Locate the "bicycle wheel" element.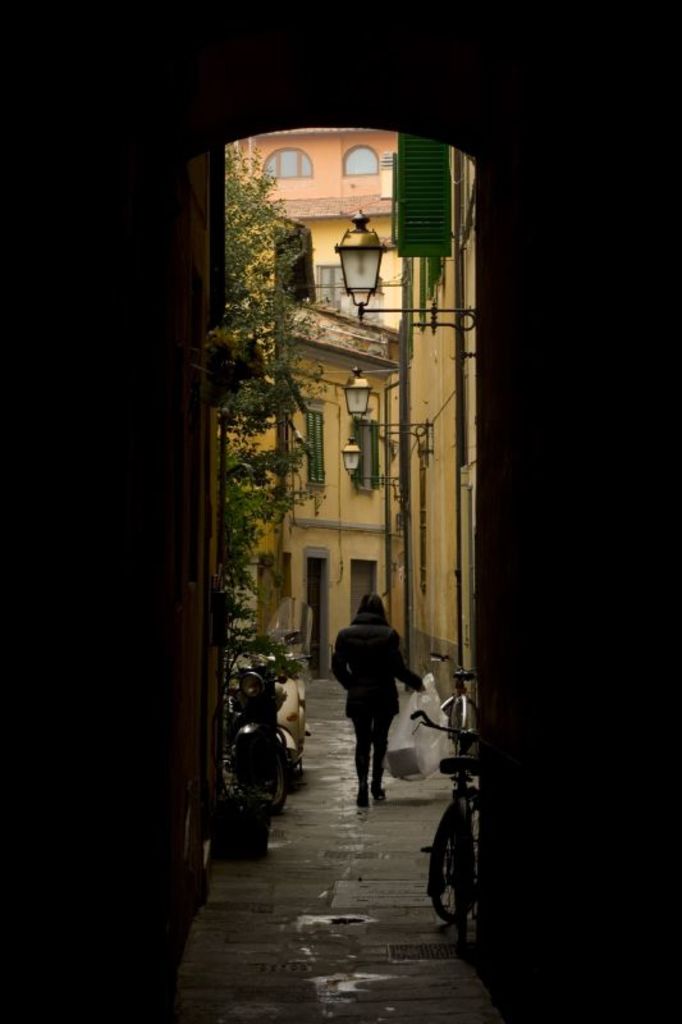
Element bbox: select_region(432, 792, 482, 923).
